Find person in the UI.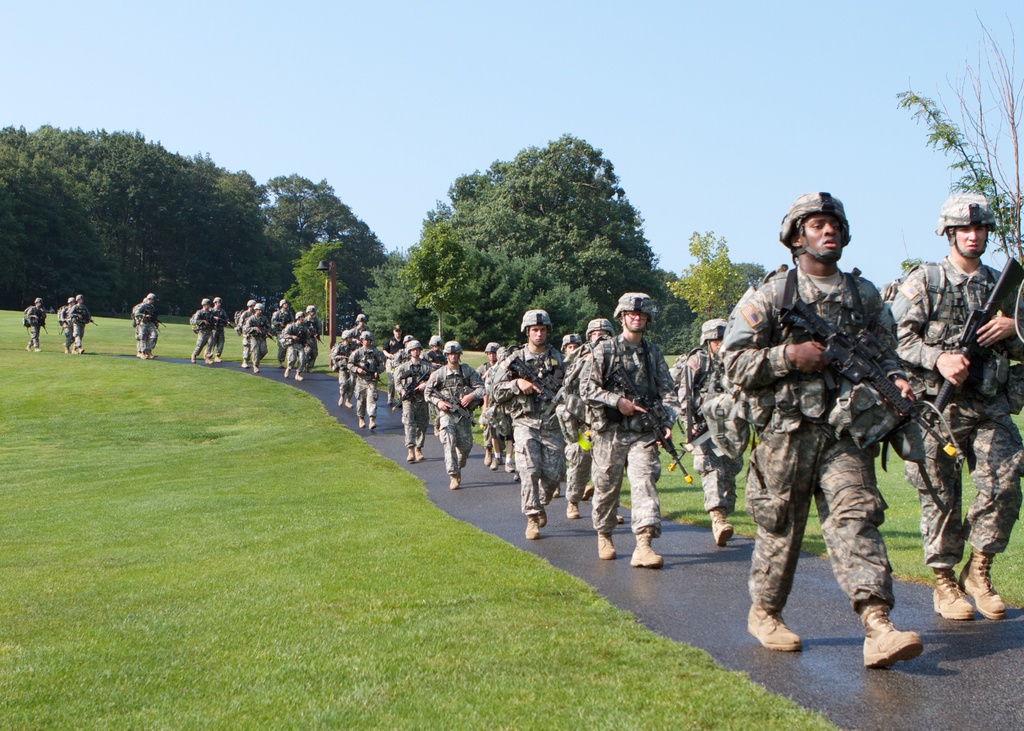
UI element at detection(890, 194, 1023, 616).
